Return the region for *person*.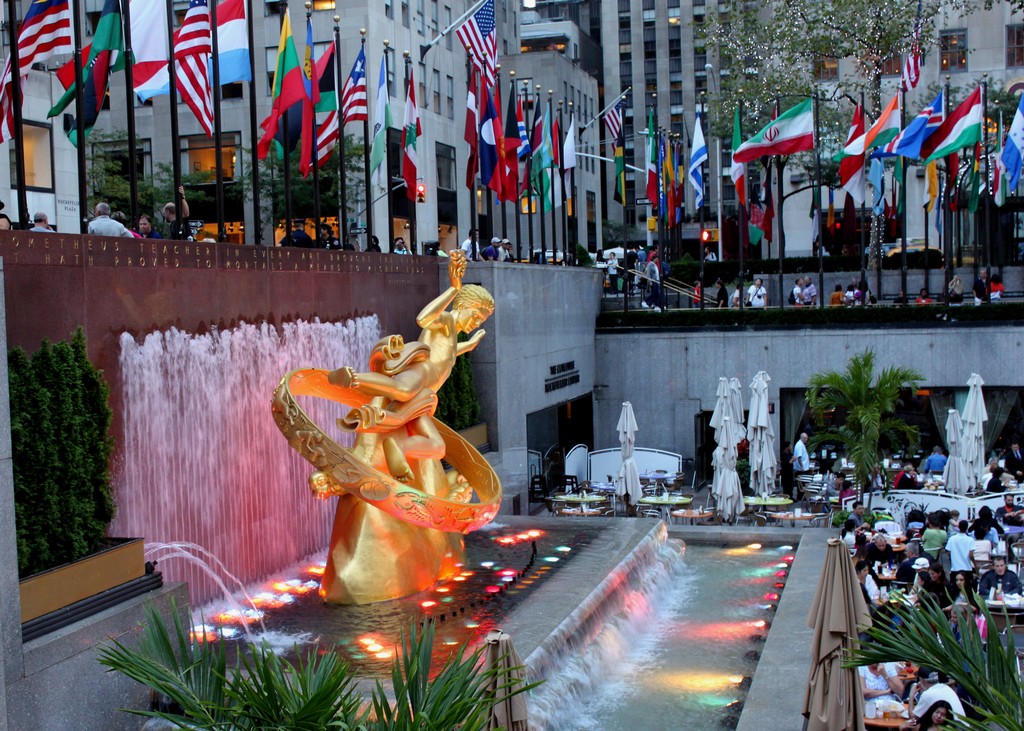
[947, 512, 980, 576].
